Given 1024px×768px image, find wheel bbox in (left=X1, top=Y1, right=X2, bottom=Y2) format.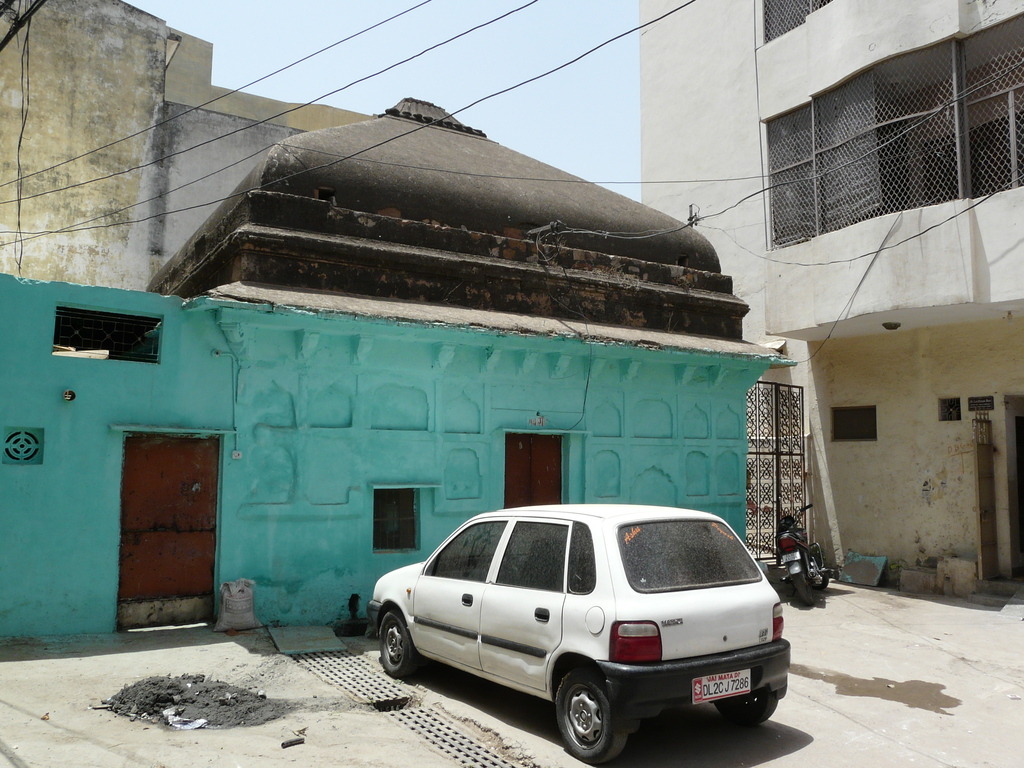
(left=552, top=680, right=630, bottom=756).
